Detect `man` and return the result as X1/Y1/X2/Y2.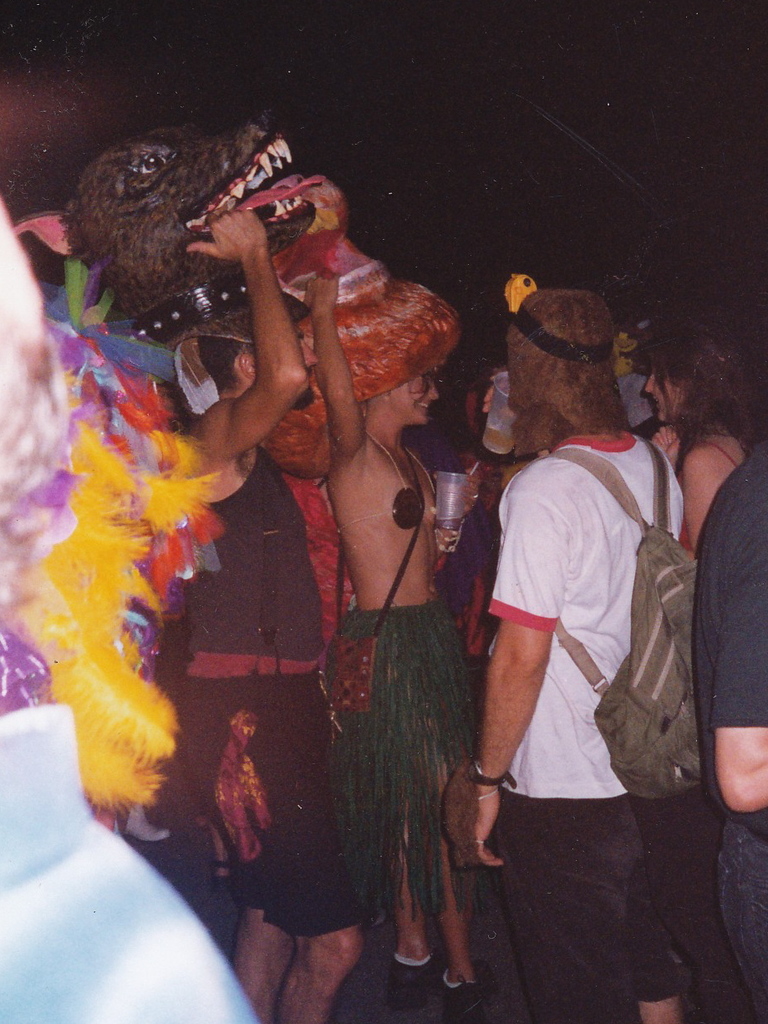
440/257/716/1010.
